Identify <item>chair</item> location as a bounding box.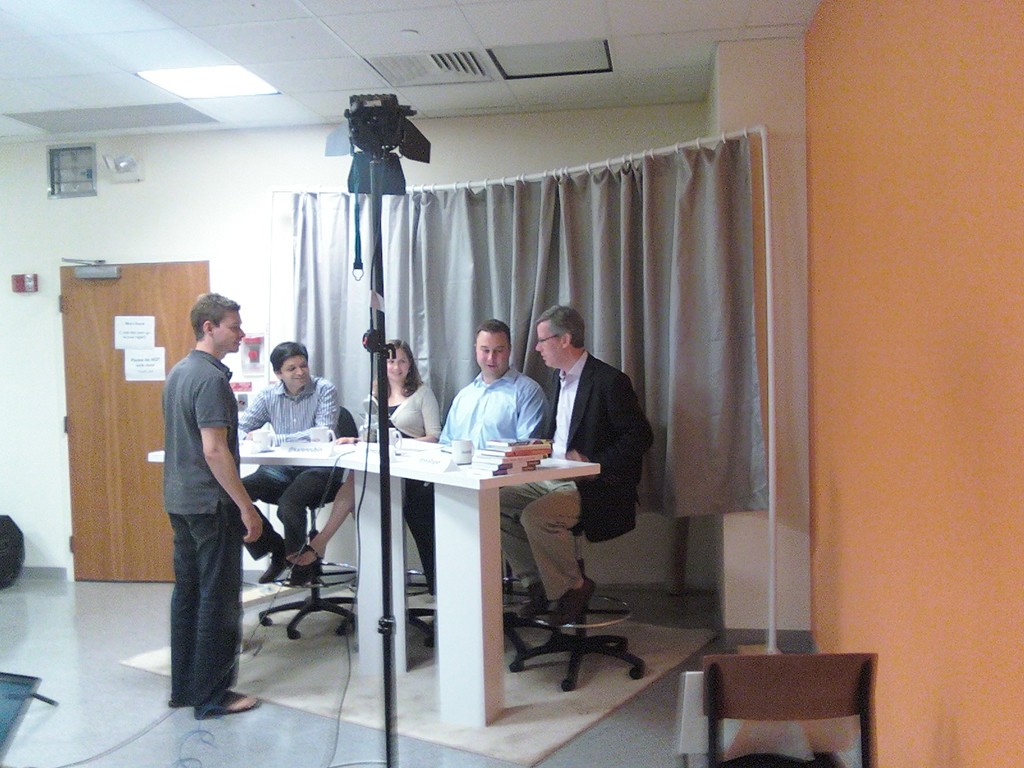
left=692, top=628, right=886, bottom=761.
